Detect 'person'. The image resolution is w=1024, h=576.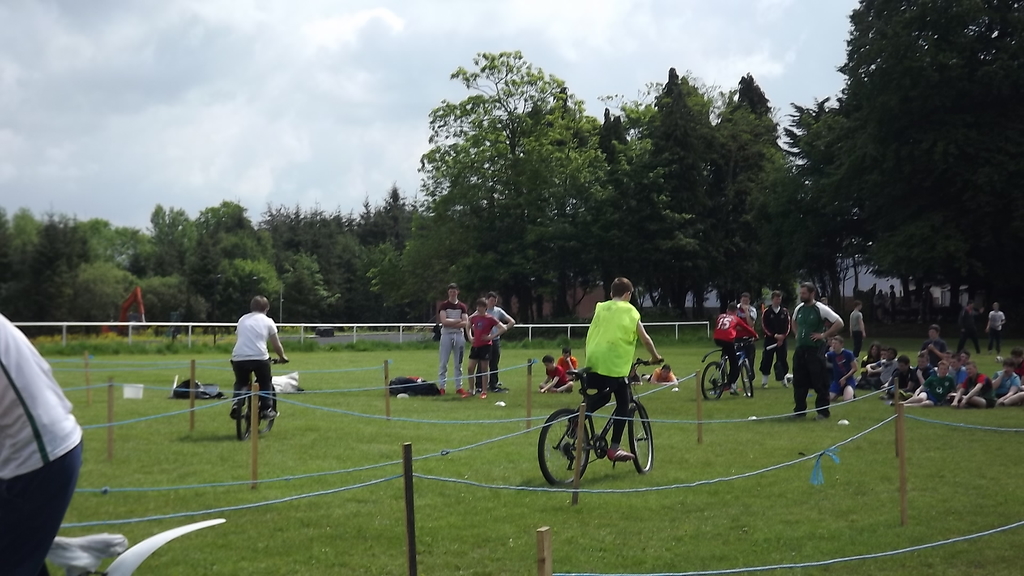
region(947, 364, 998, 408).
